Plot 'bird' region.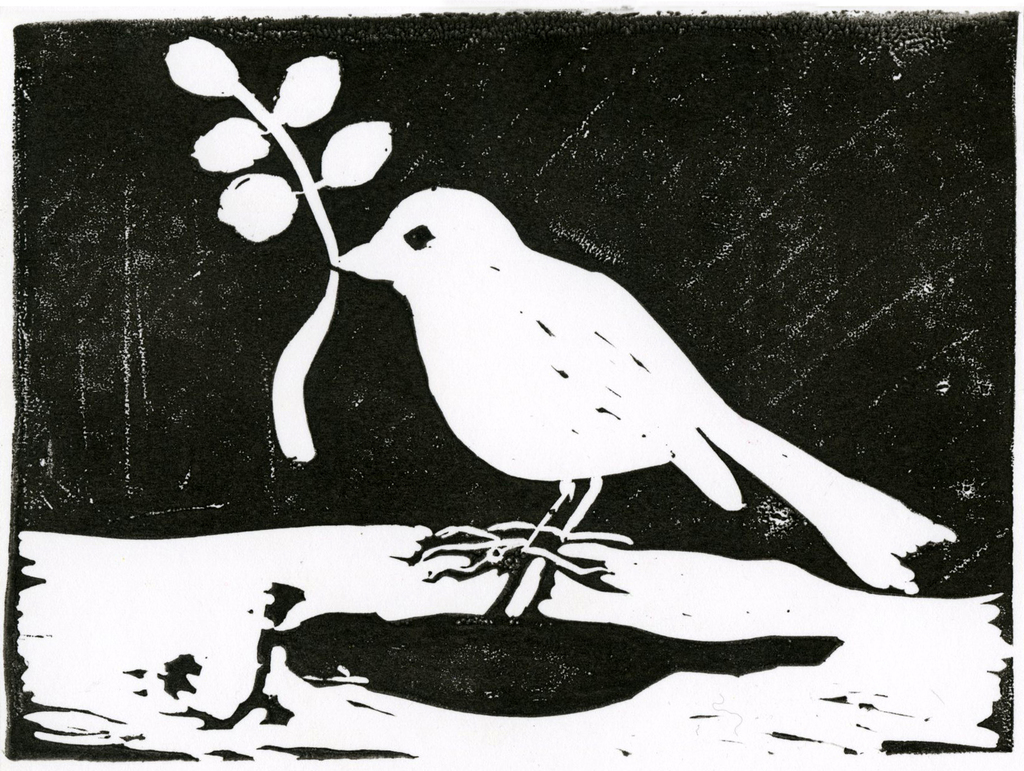
Plotted at (x1=356, y1=175, x2=936, y2=633).
